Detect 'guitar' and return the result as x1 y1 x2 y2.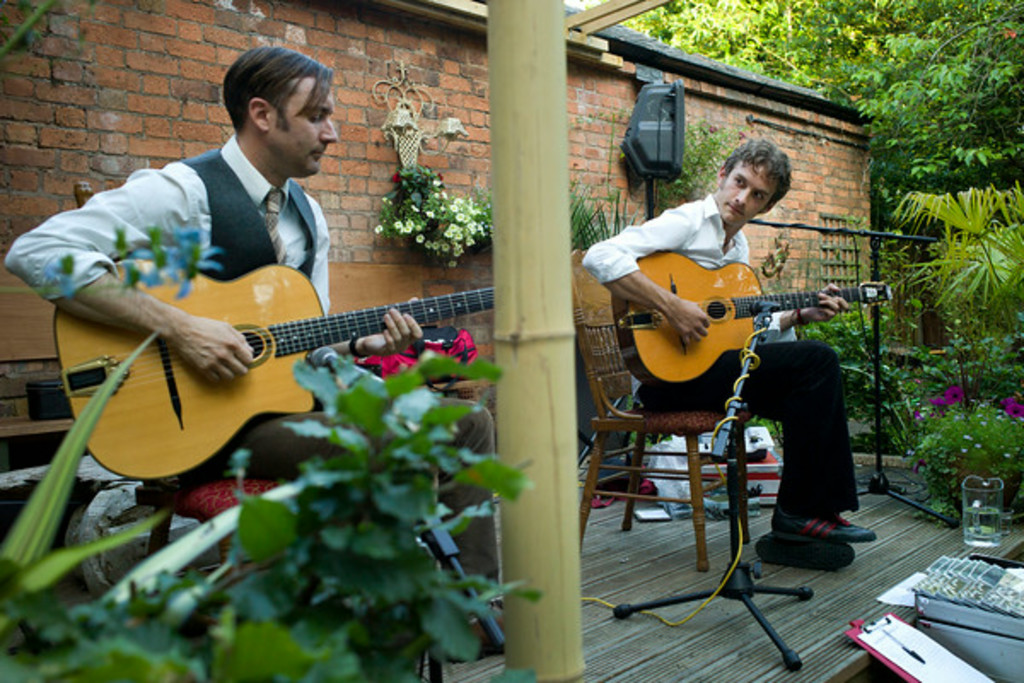
49 253 503 492.
